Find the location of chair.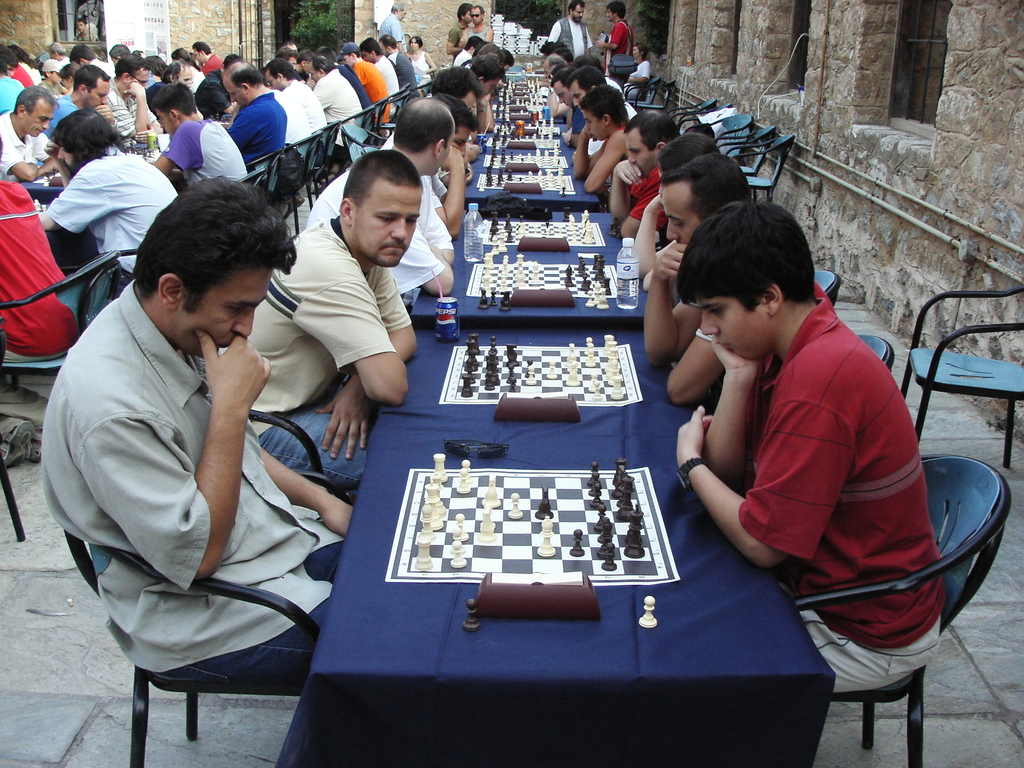
Location: detection(816, 267, 841, 312).
